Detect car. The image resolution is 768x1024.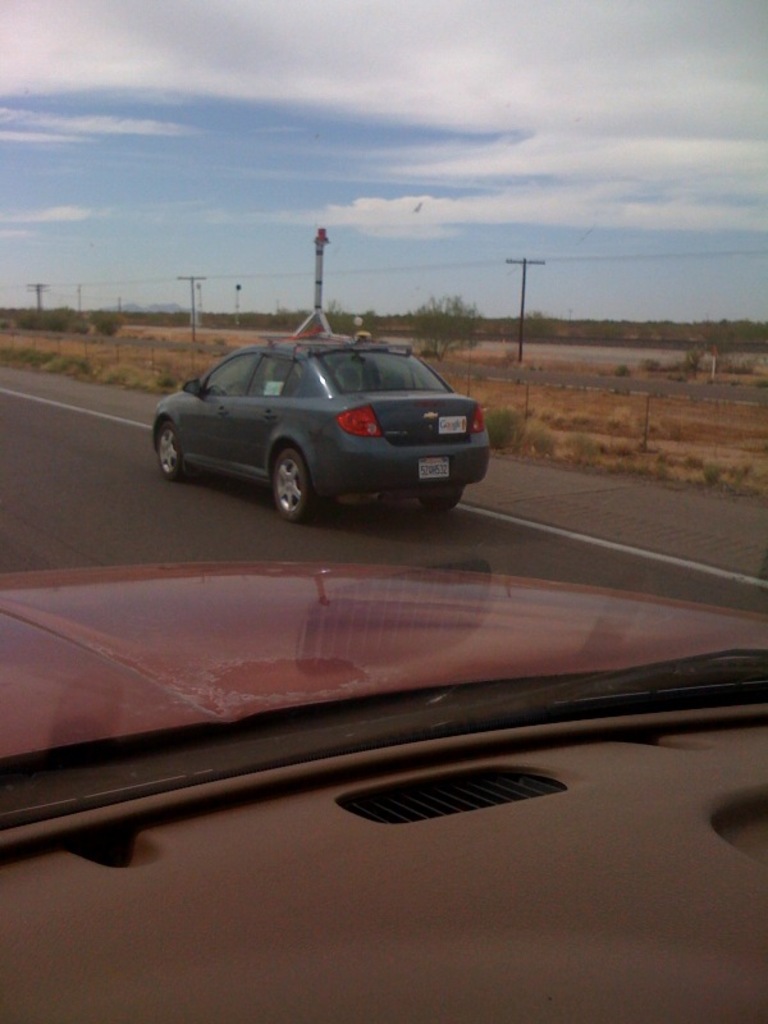
(x1=0, y1=0, x2=767, y2=1023).
